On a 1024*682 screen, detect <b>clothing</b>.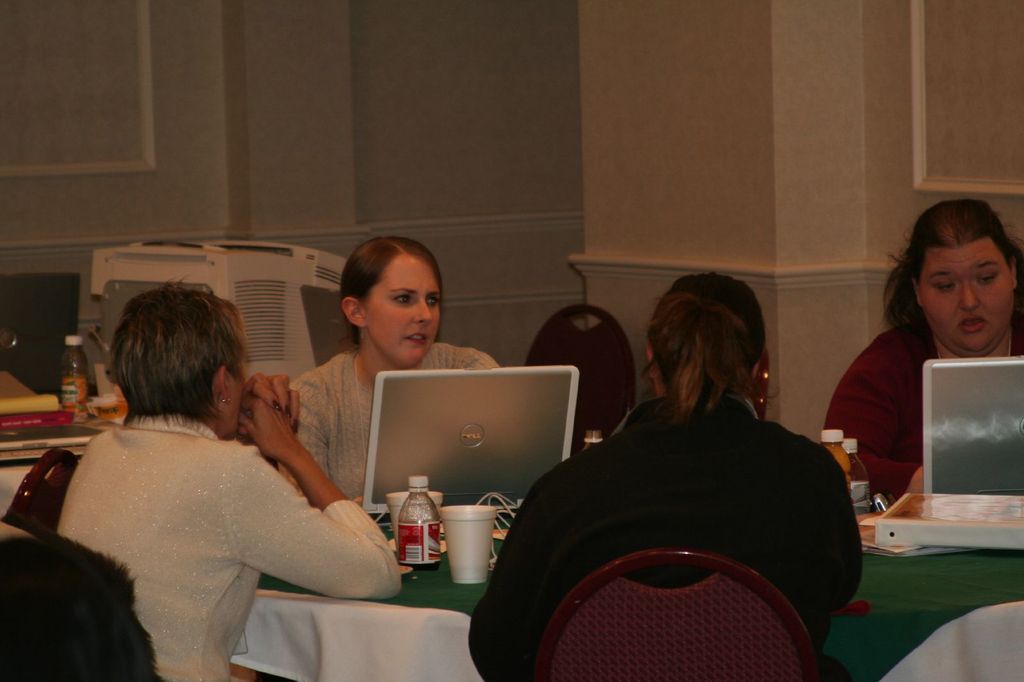
{"x1": 271, "y1": 347, "x2": 499, "y2": 500}.
